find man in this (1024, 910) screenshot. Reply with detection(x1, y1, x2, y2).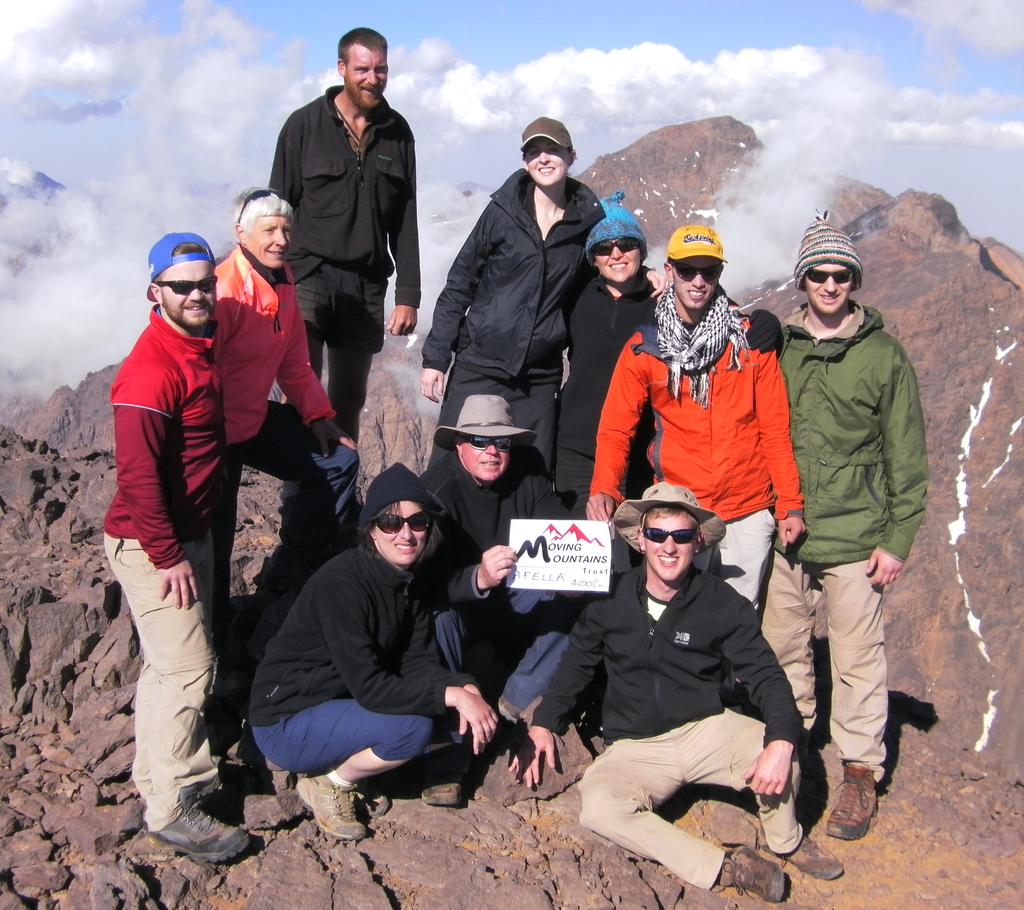
detection(93, 224, 252, 868).
